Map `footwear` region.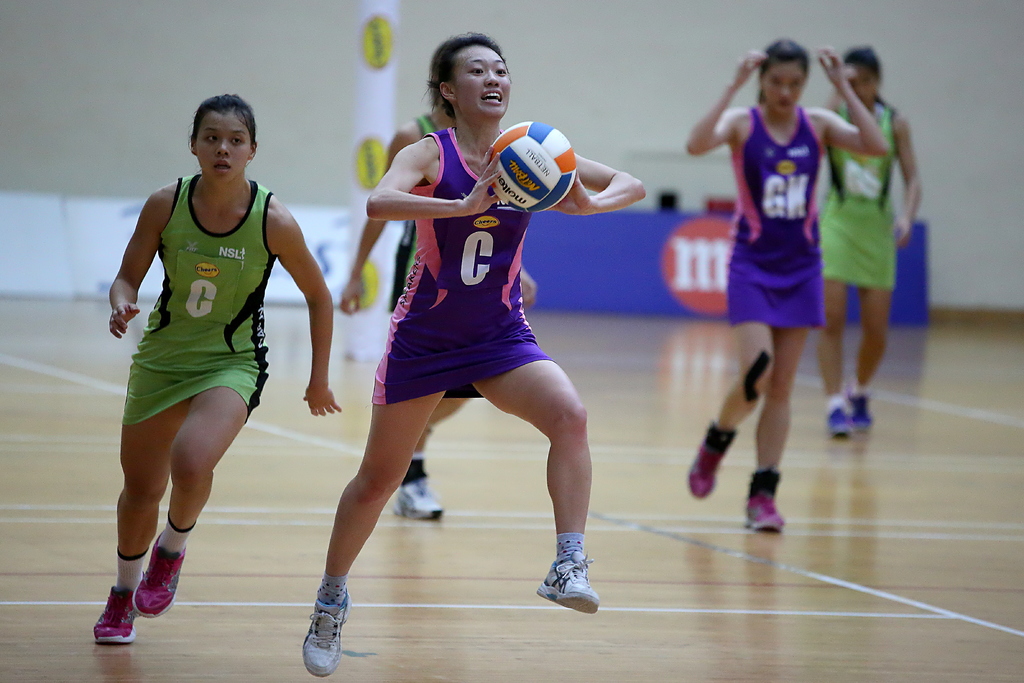
Mapped to (x1=135, y1=533, x2=184, y2=618).
